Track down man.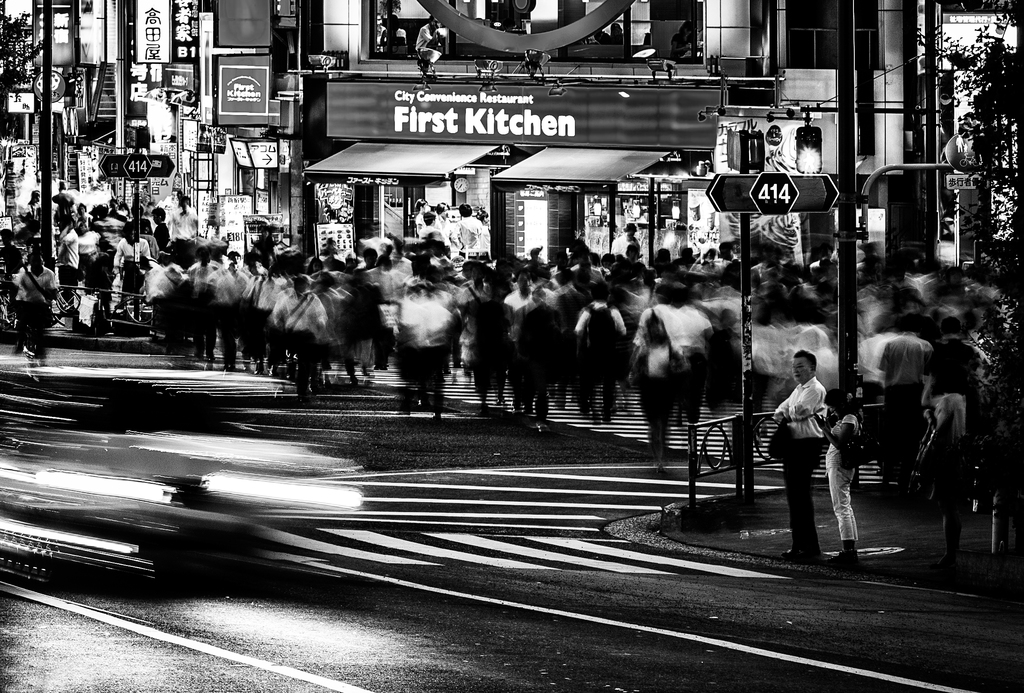
Tracked to <region>170, 196, 202, 255</region>.
